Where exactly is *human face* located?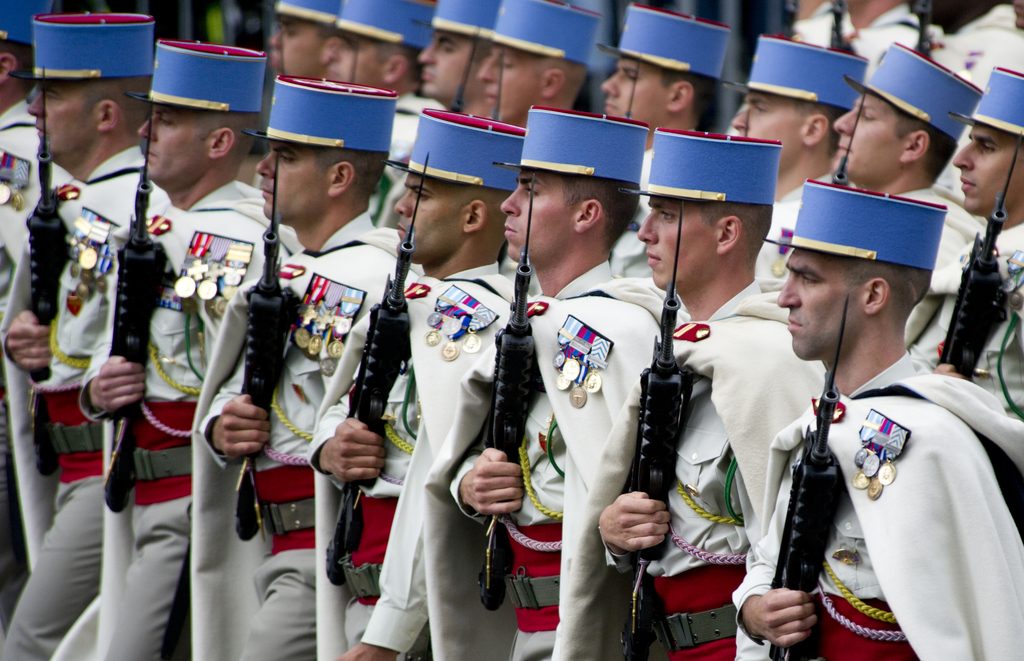
Its bounding box is BBox(269, 12, 321, 76).
